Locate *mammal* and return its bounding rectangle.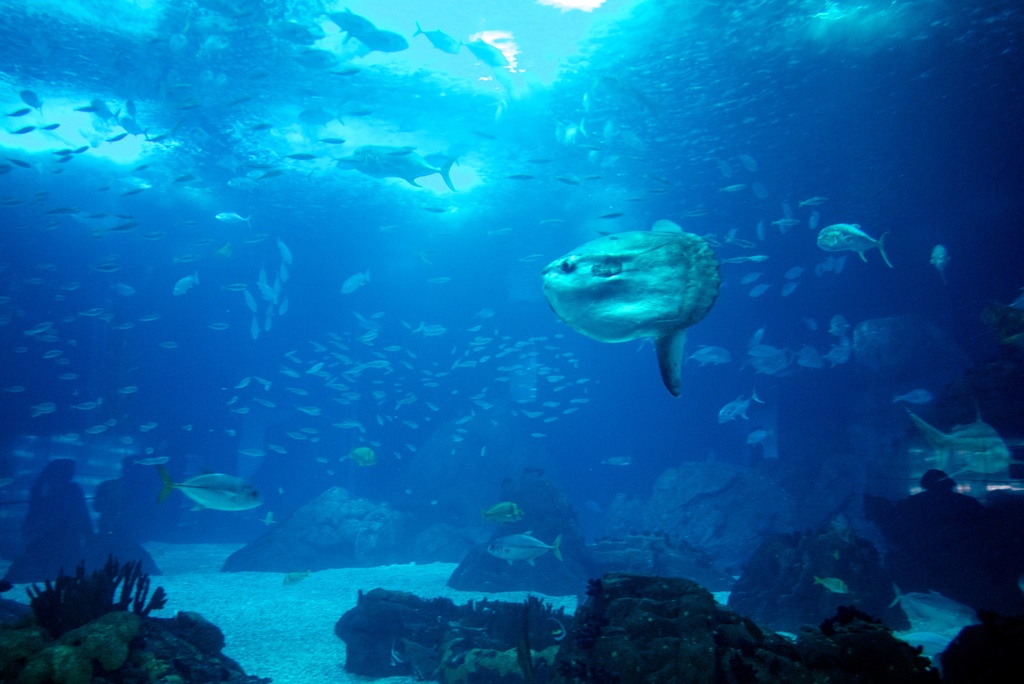
(x1=534, y1=218, x2=723, y2=350).
